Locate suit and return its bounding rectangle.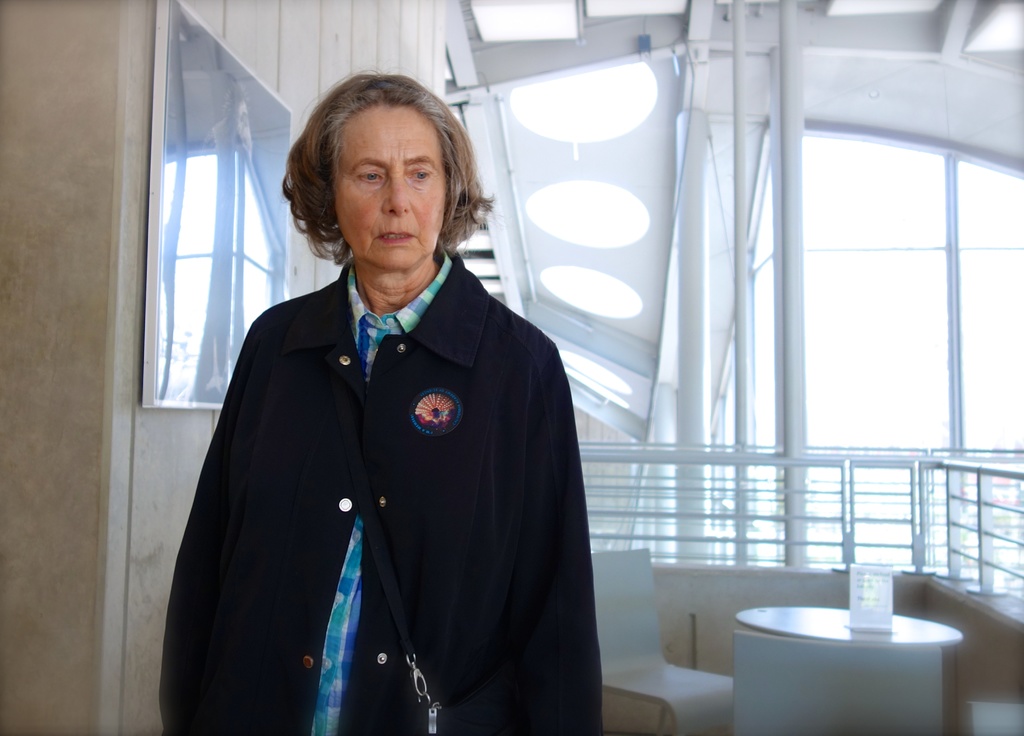
l=163, t=116, r=614, b=727.
